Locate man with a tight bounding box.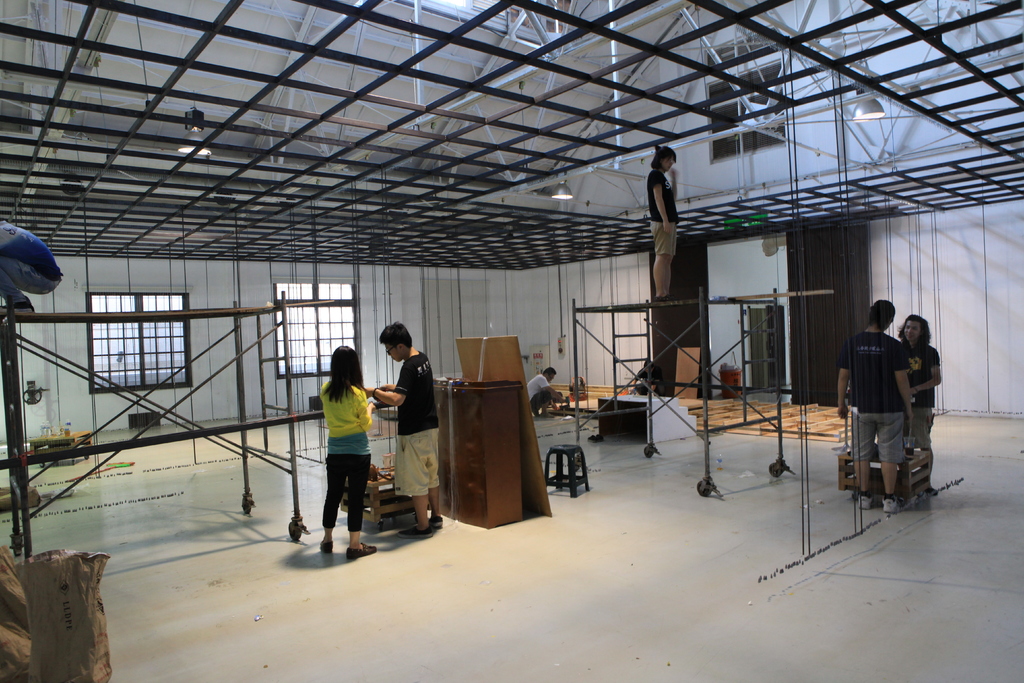
detection(650, 146, 683, 304).
